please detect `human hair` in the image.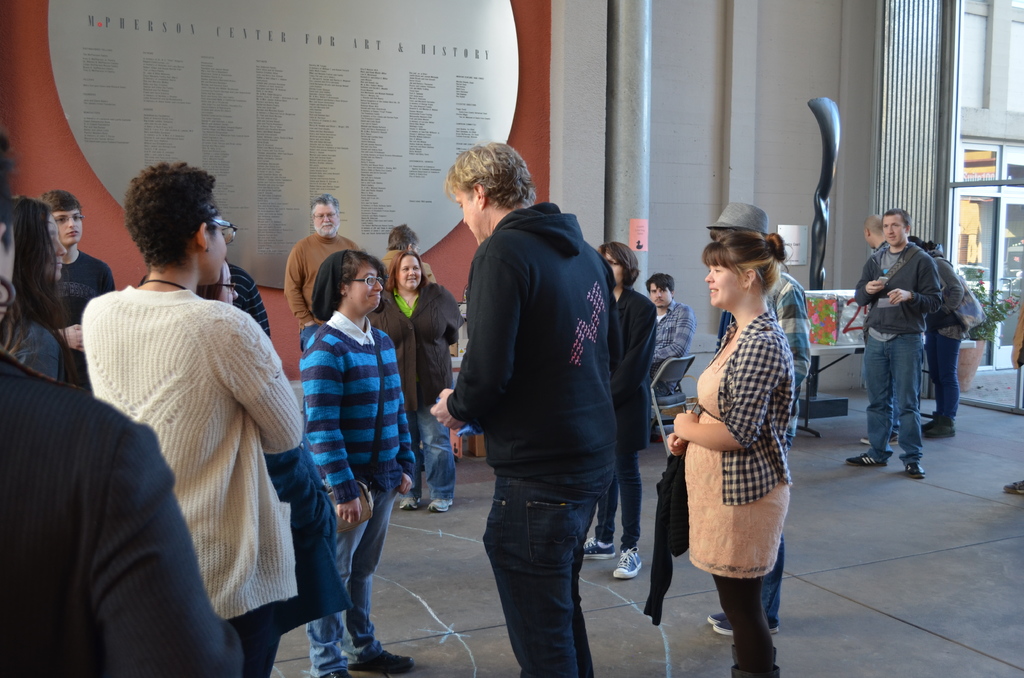
699 228 794 305.
